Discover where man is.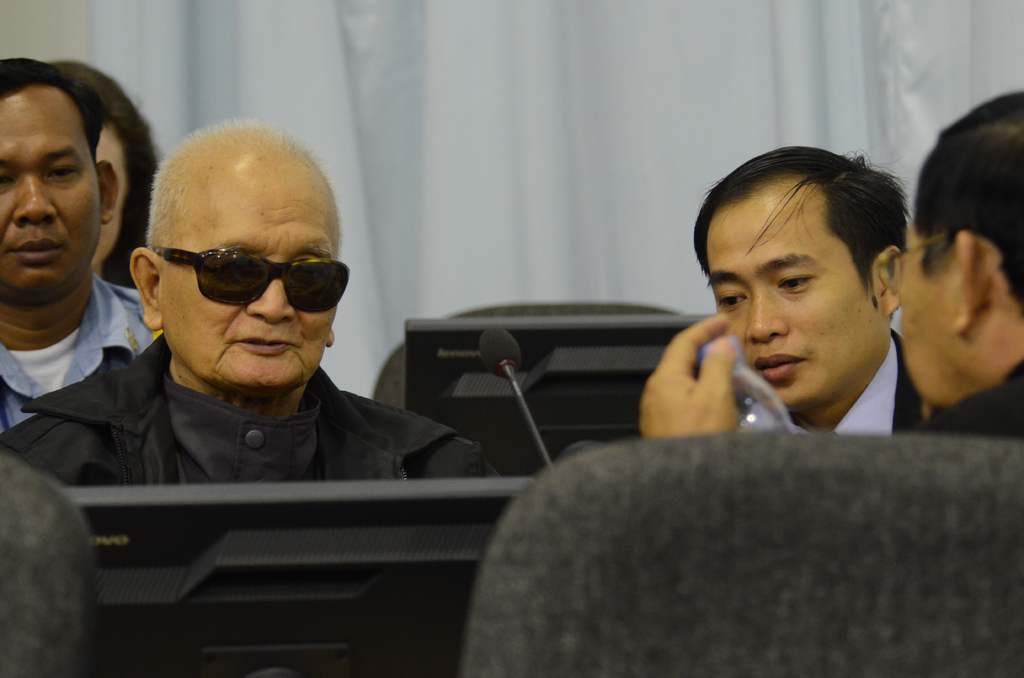
Discovered at box=[0, 59, 178, 442].
